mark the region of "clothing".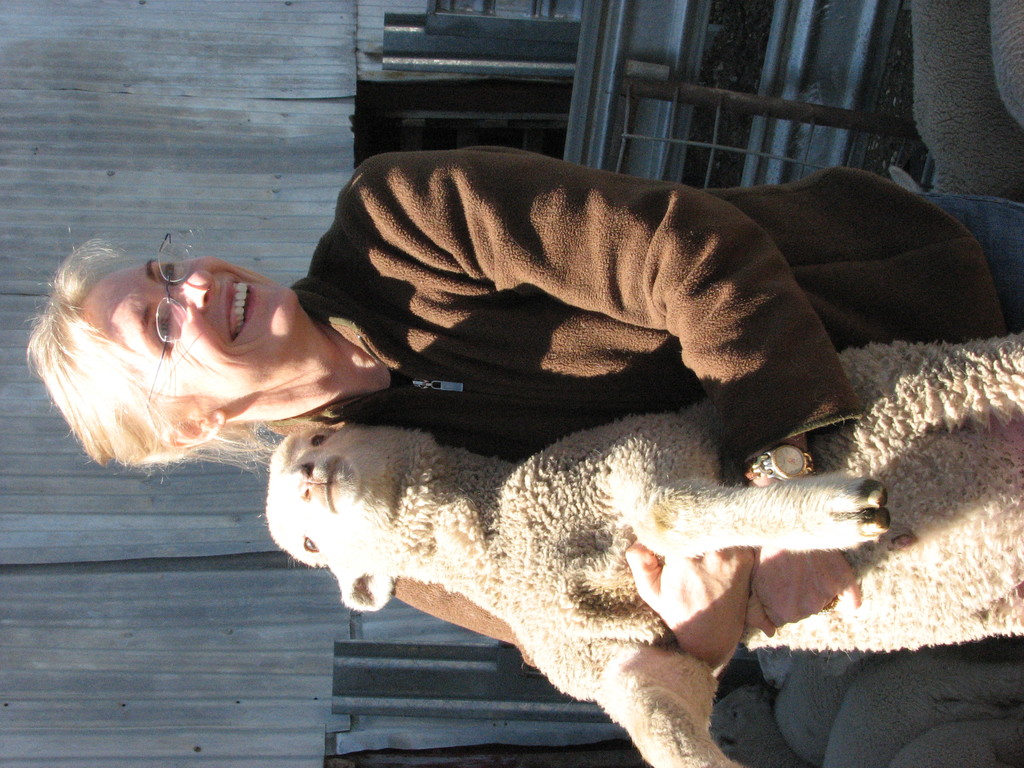
Region: rect(253, 109, 891, 498).
